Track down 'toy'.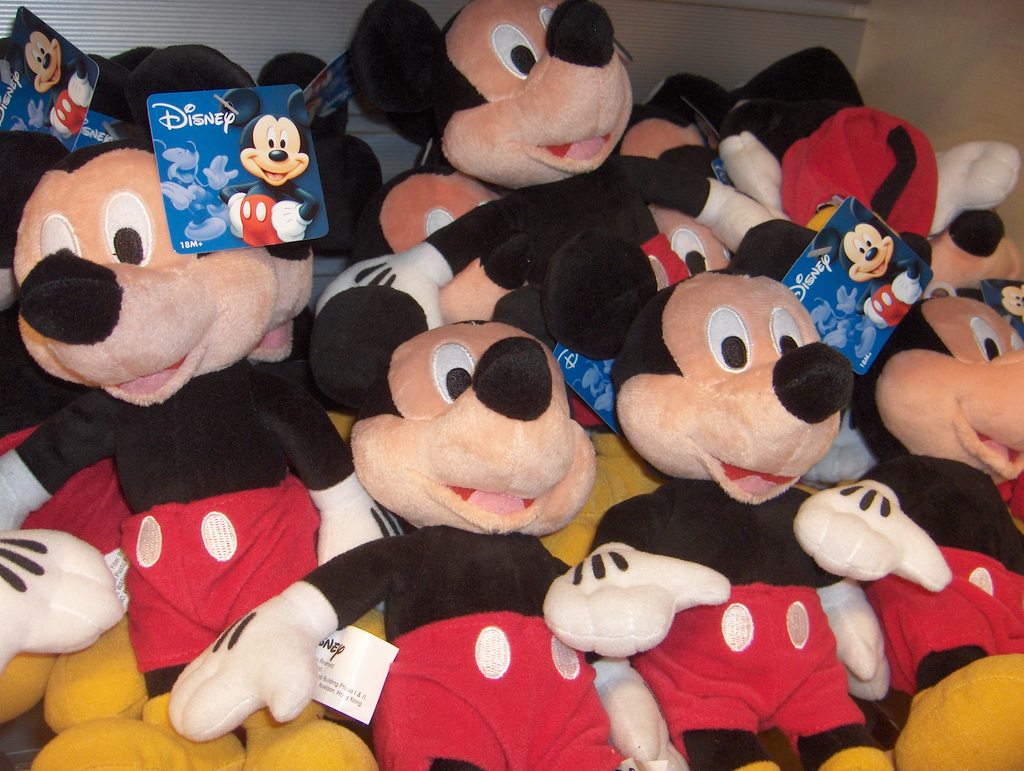
Tracked to (left=988, top=282, right=1023, bottom=327).
